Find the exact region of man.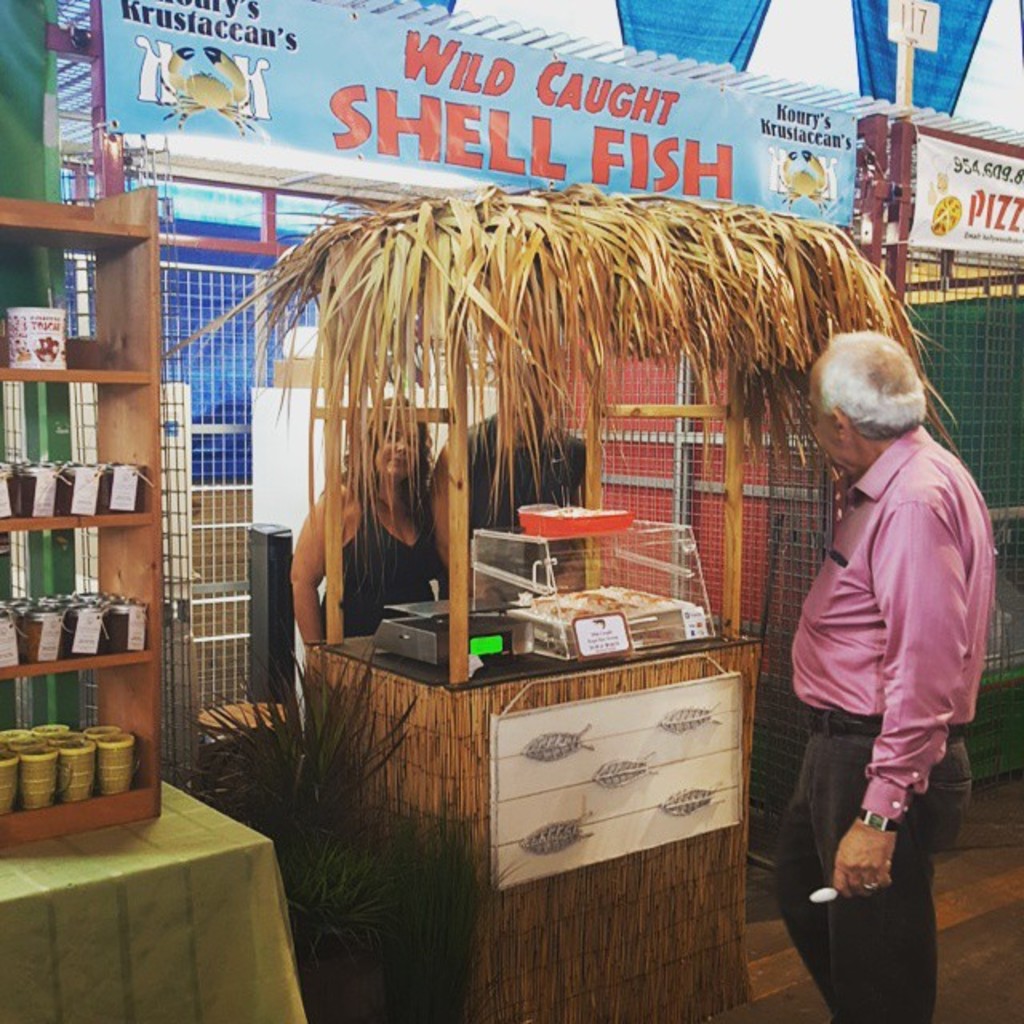
Exact region: region(430, 349, 592, 598).
